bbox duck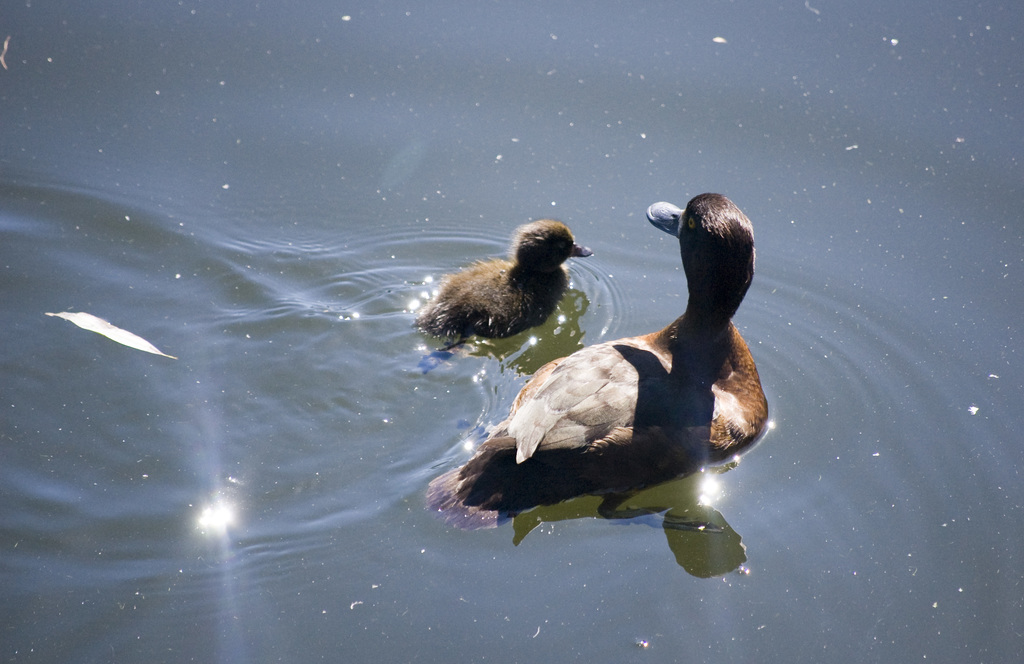
398 218 595 360
